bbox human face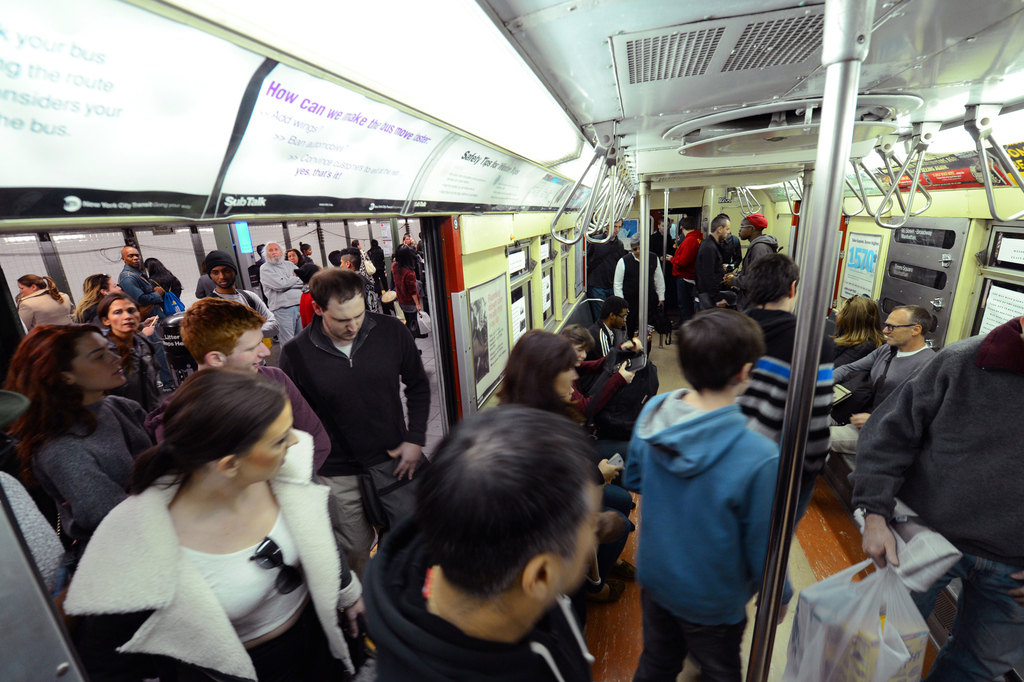
rect(237, 400, 301, 481)
